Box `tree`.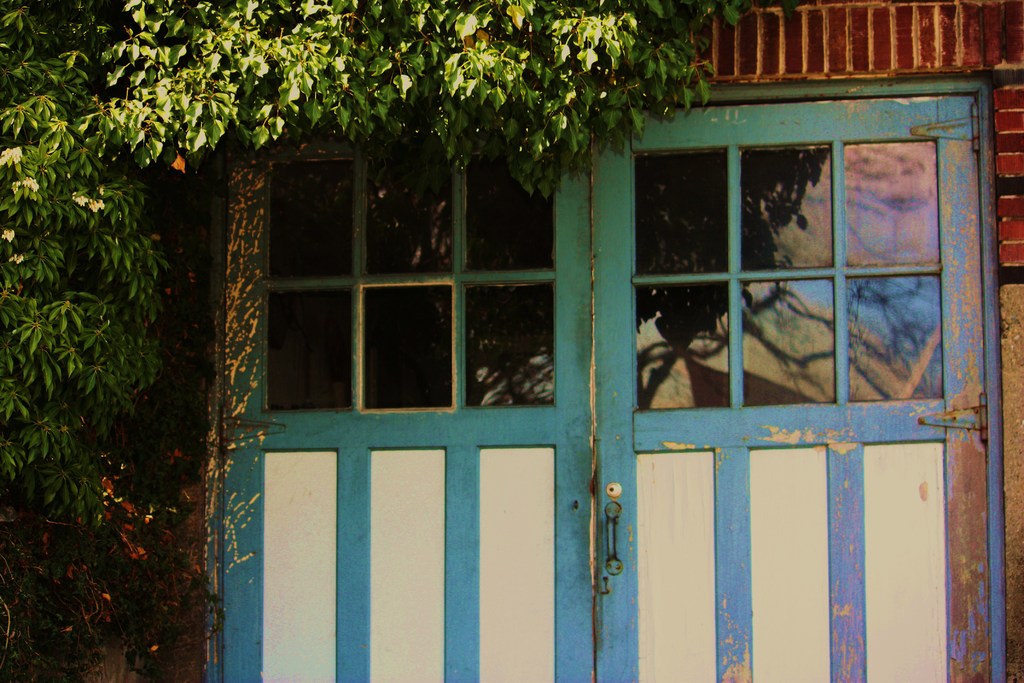
box(73, 0, 779, 184).
